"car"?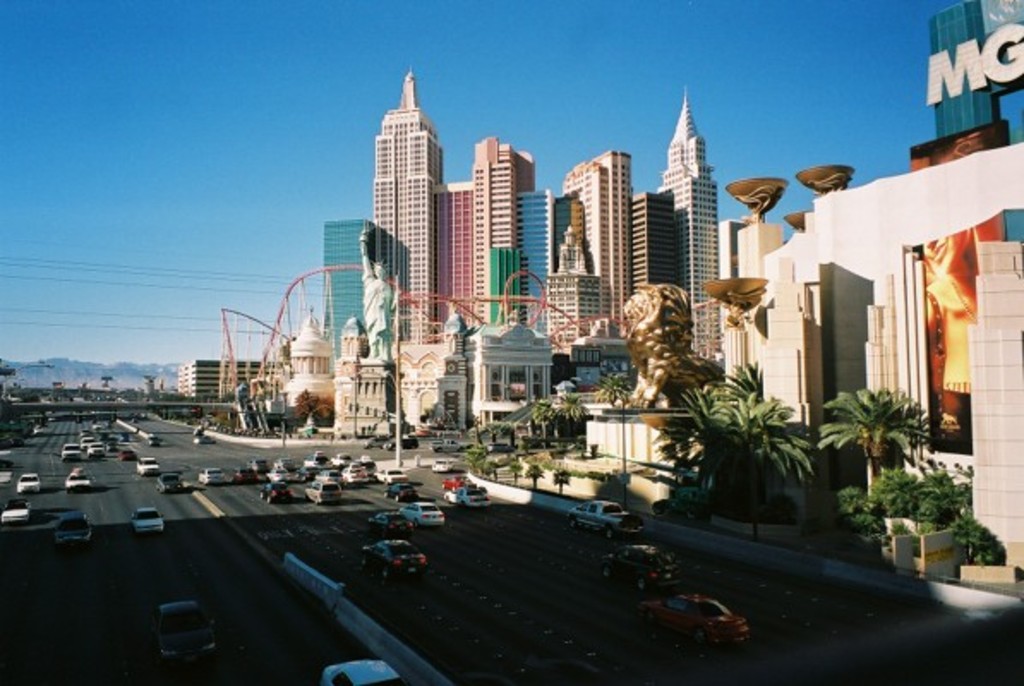
[left=134, top=458, right=156, bottom=480]
